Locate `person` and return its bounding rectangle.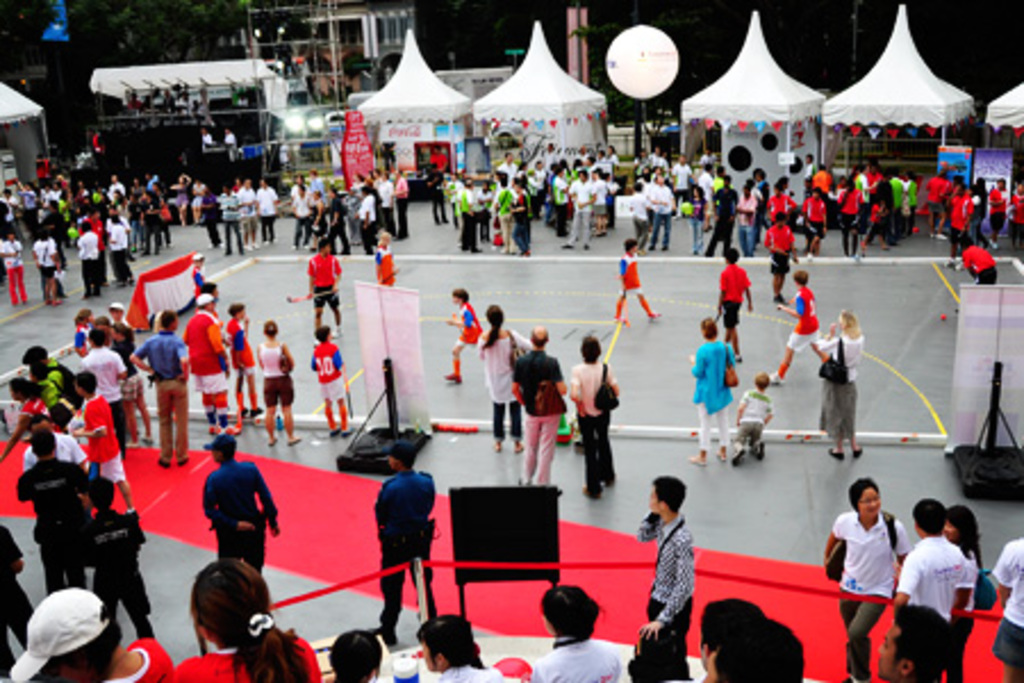
bbox(630, 469, 696, 651).
